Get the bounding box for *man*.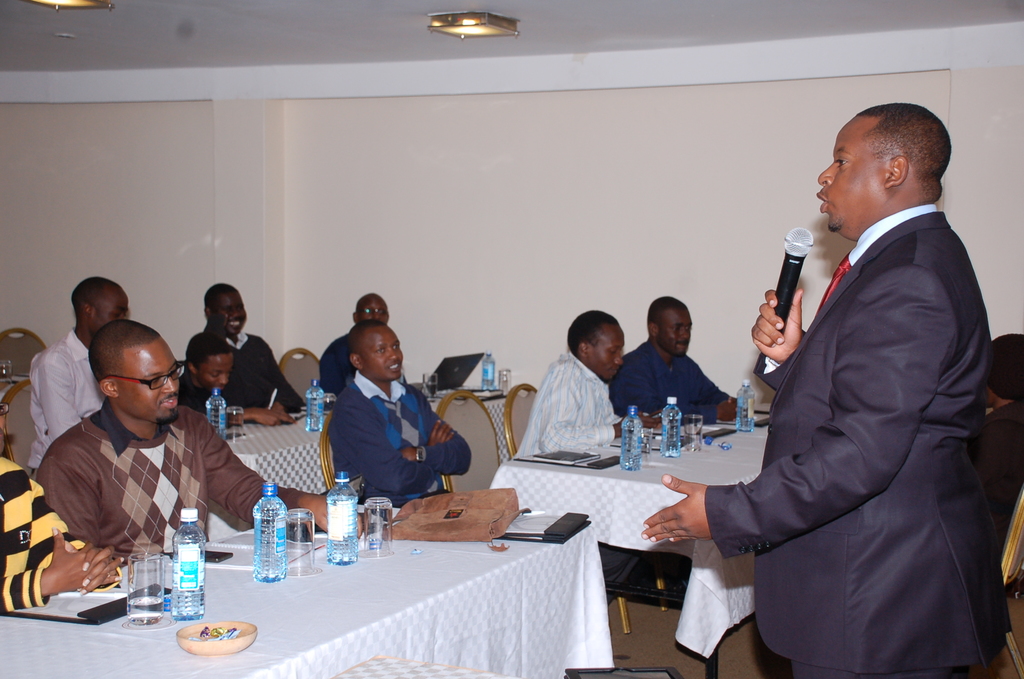
329, 323, 484, 510.
